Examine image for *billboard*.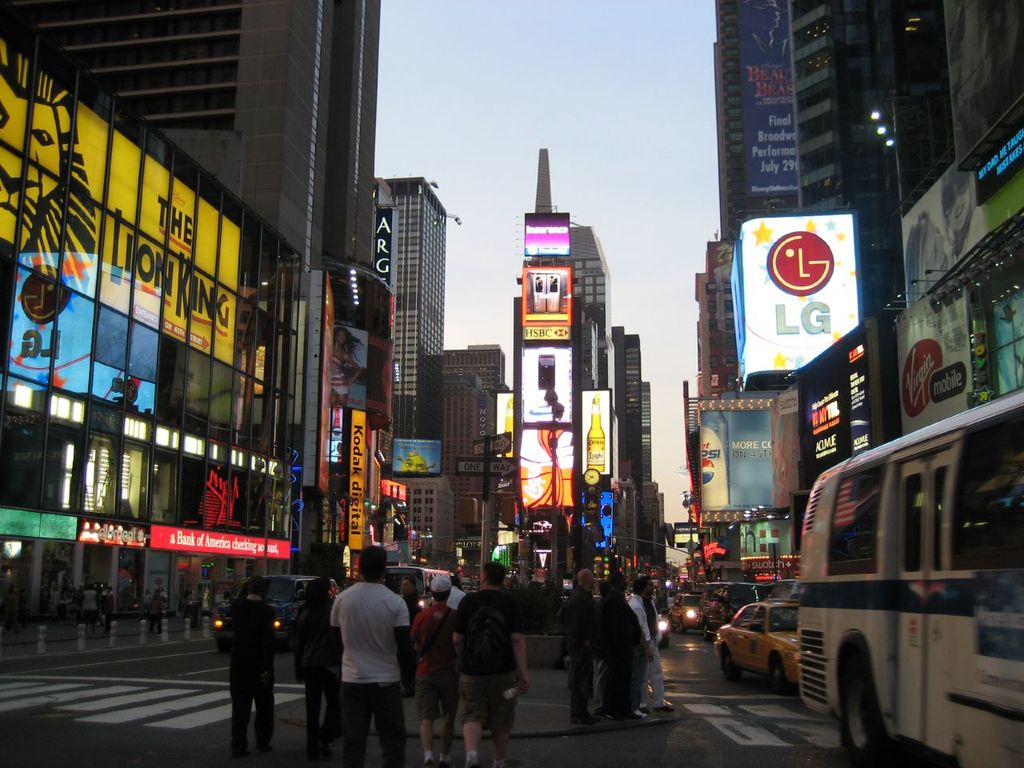
Examination result: 518:342:574:422.
